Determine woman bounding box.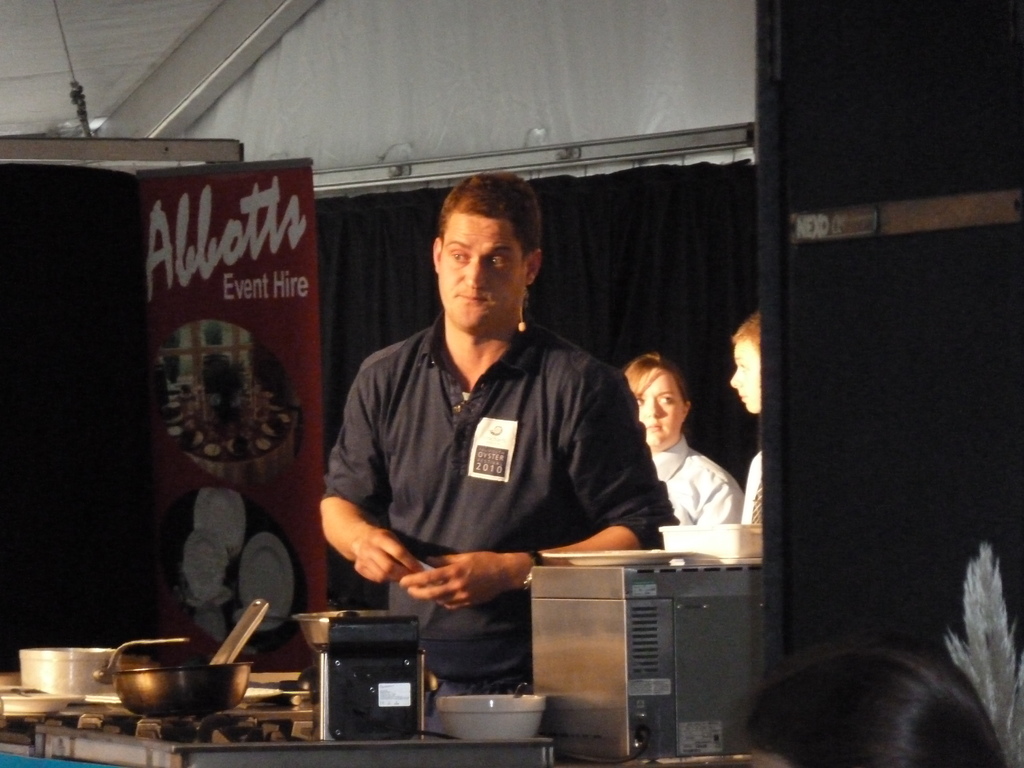
Determined: BBox(624, 350, 742, 521).
